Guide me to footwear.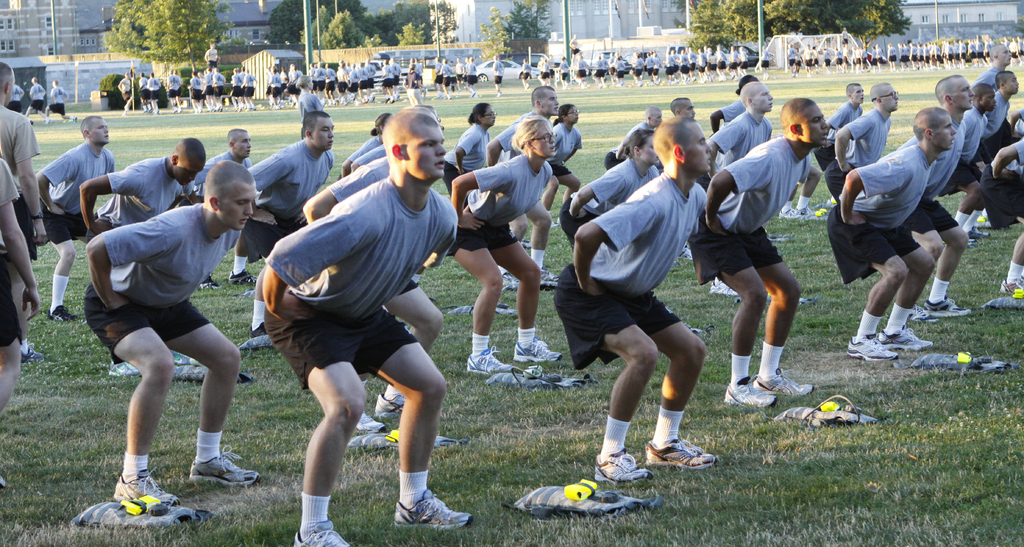
Guidance: rect(996, 280, 1023, 293).
